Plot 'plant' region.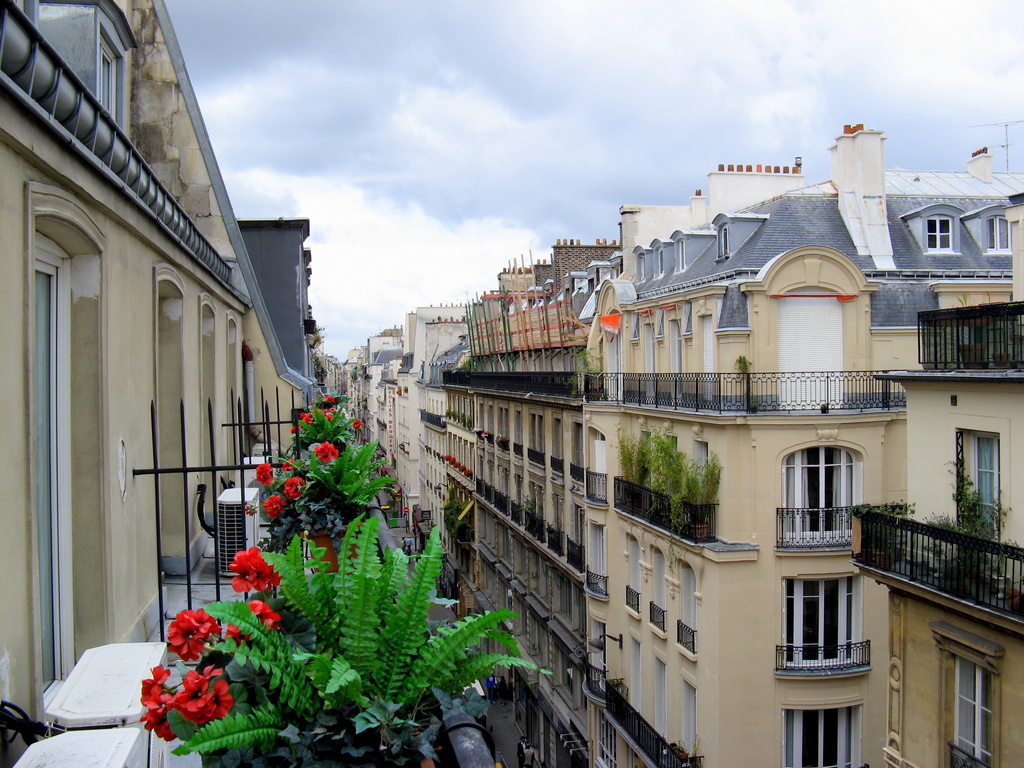
Plotted at 249/416/422/552.
